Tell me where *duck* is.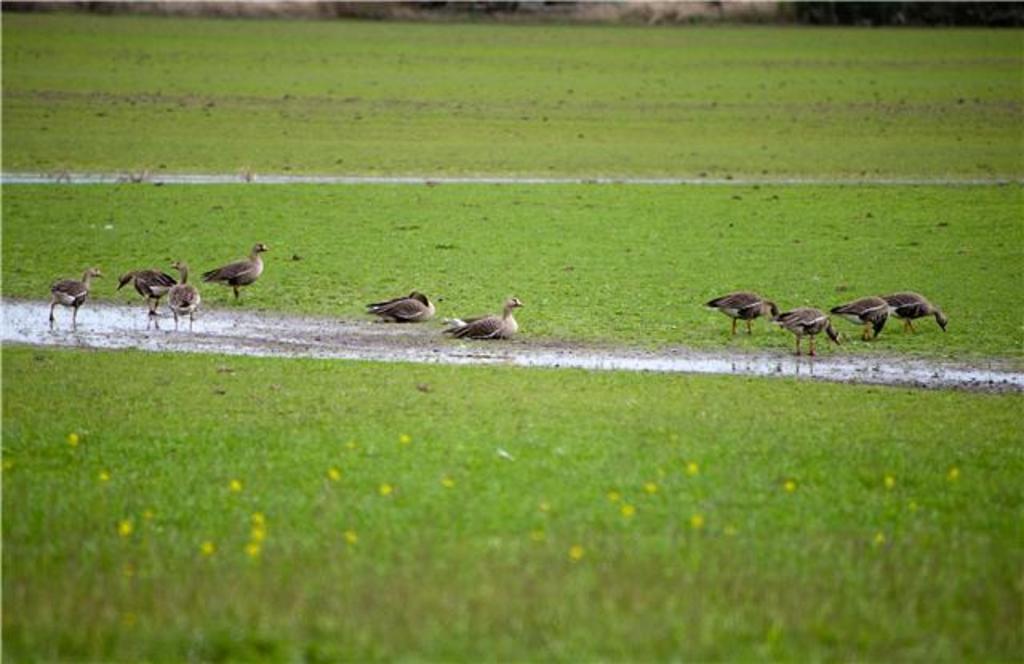
*duck* is at x1=829 y1=288 x2=898 y2=344.
